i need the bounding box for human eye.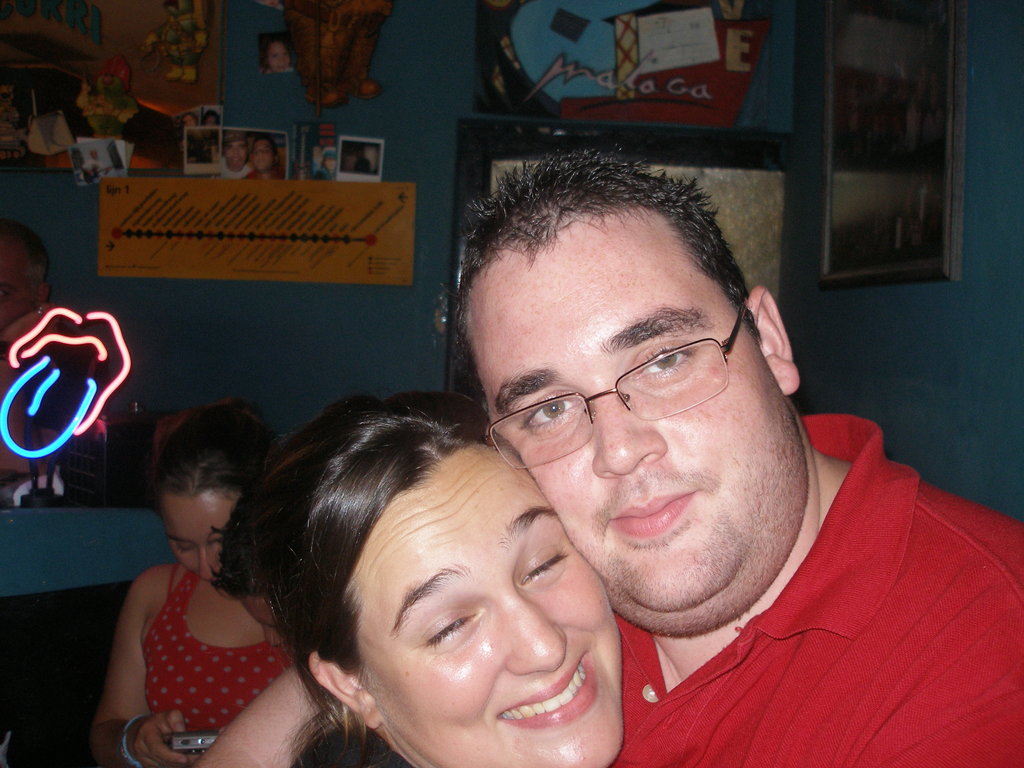
Here it is: bbox=[513, 550, 570, 587].
